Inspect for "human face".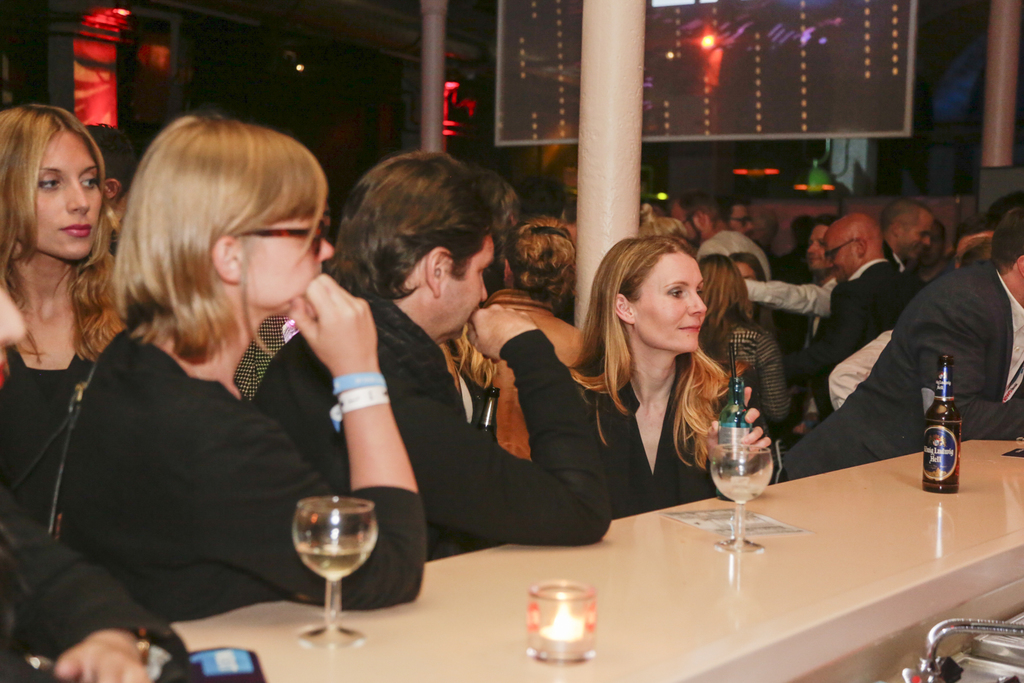
Inspection: crop(633, 252, 707, 355).
